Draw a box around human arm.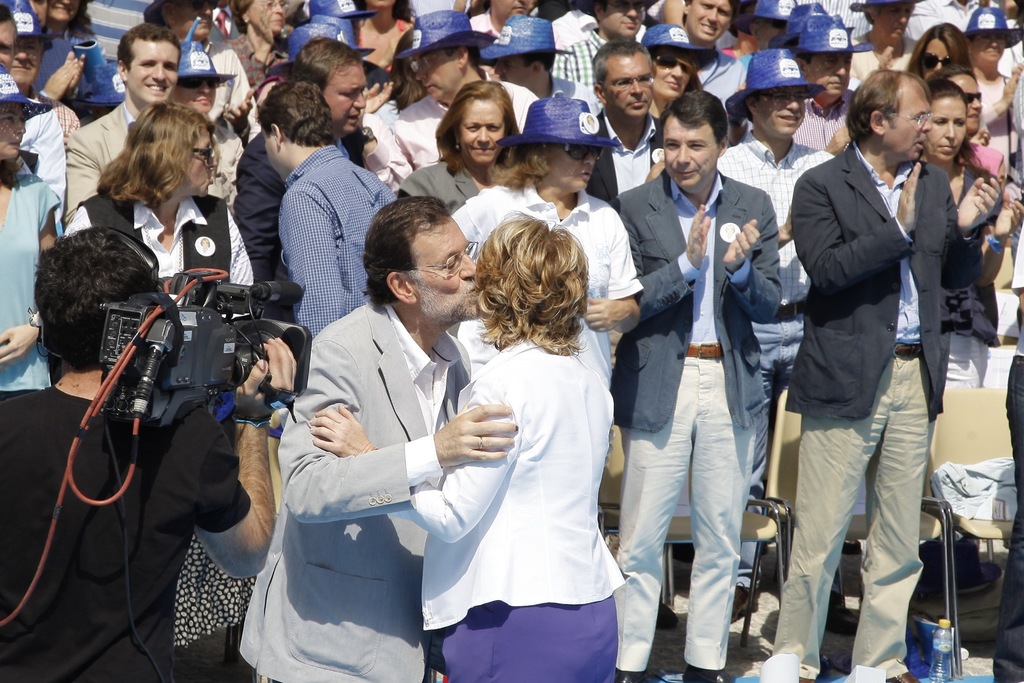
box(982, 57, 1020, 126).
